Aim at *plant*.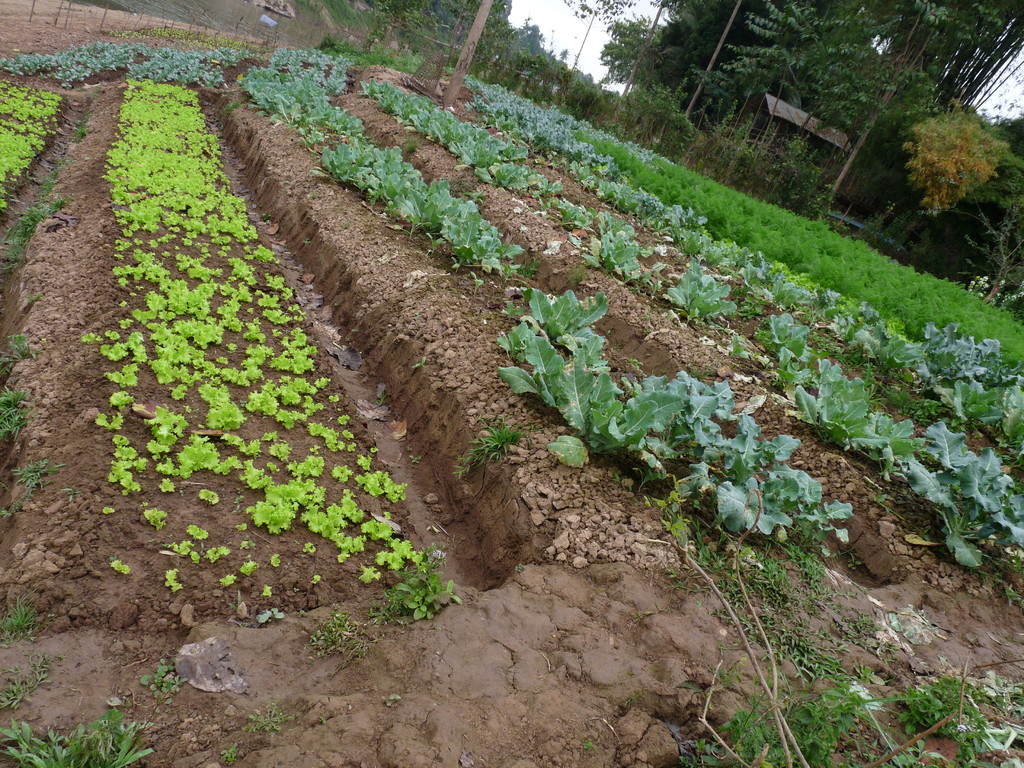
Aimed at x1=351 y1=65 x2=574 y2=212.
